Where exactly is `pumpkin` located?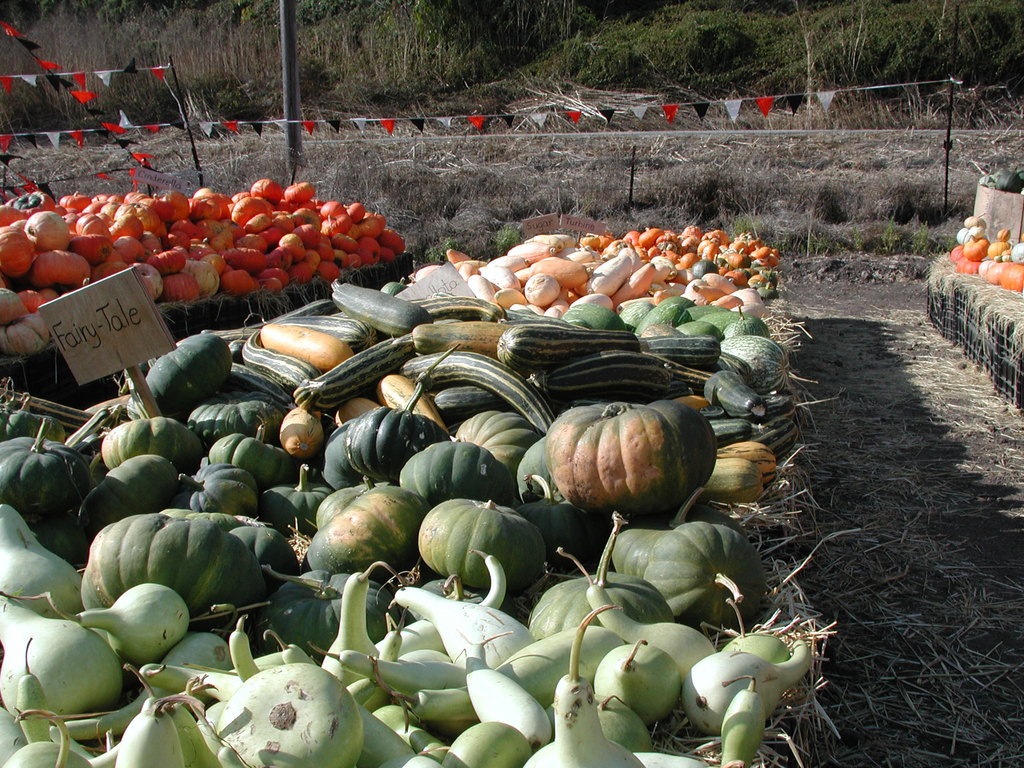
Its bounding box is (995, 166, 1023, 194).
